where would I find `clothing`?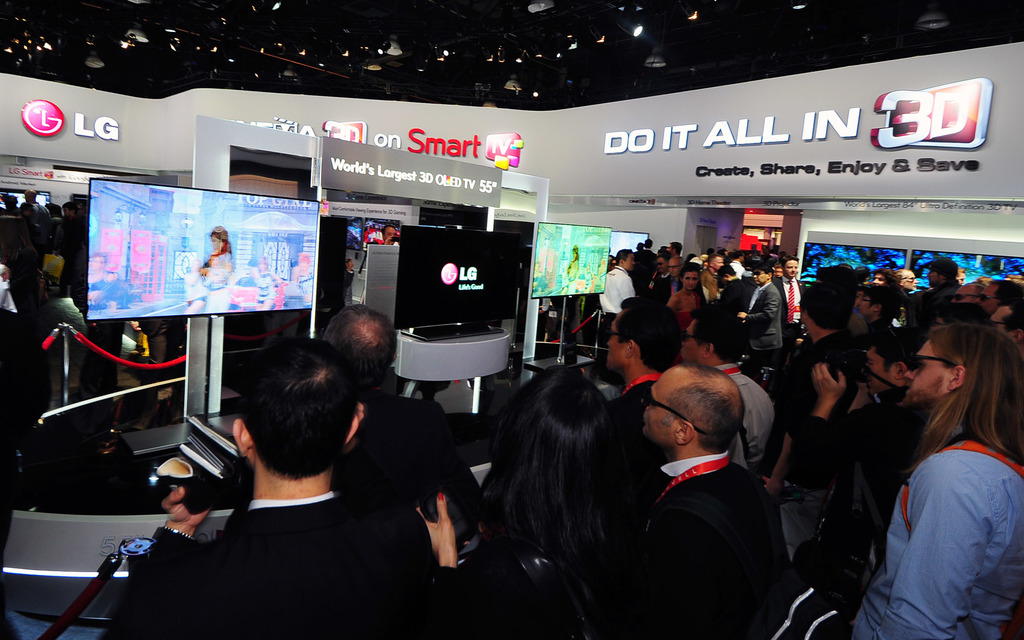
At BBox(772, 276, 807, 348).
